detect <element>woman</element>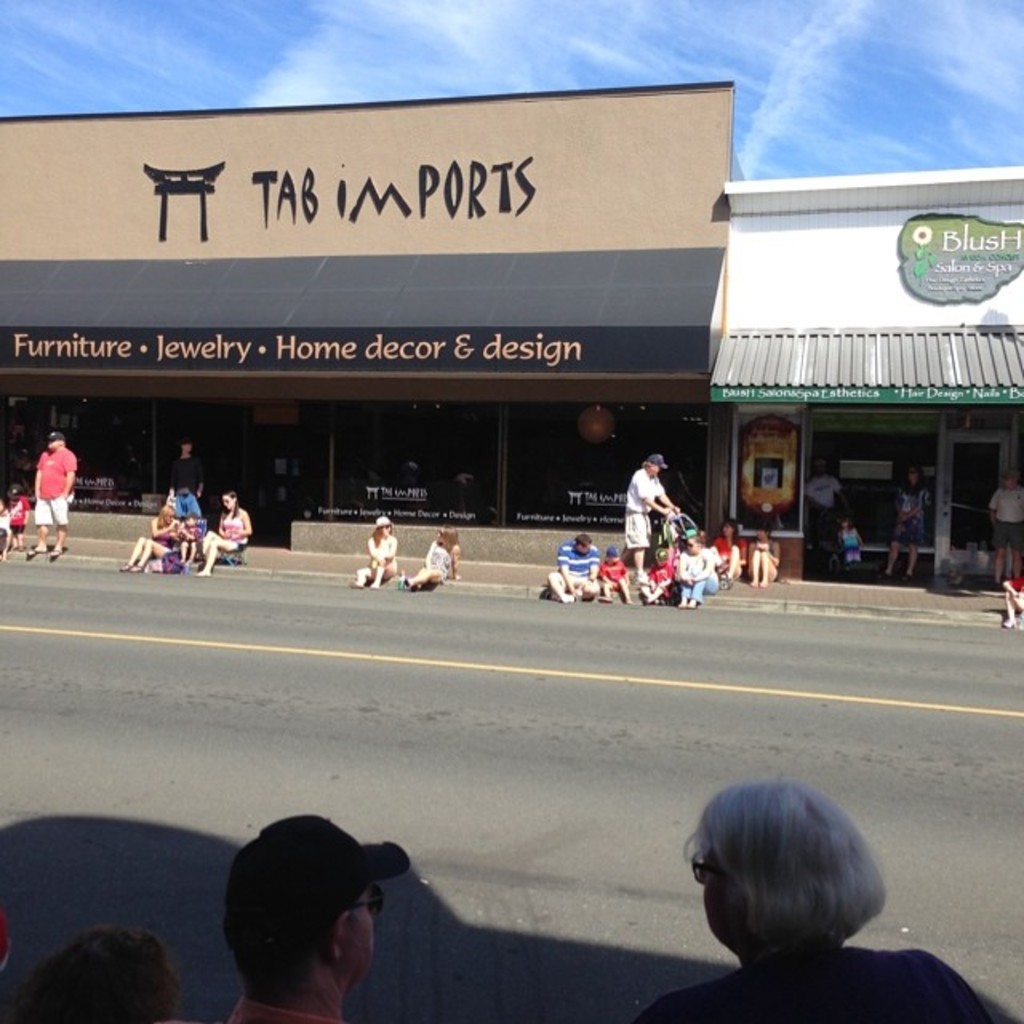
box=[710, 520, 749, 586]
